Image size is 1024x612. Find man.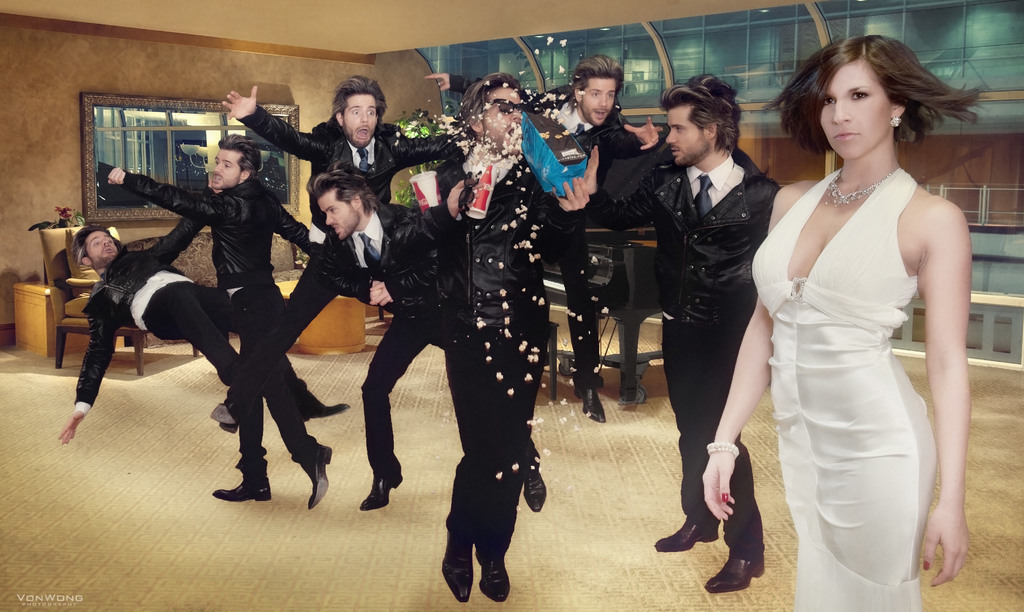
region(77, 124, 337, 489).
